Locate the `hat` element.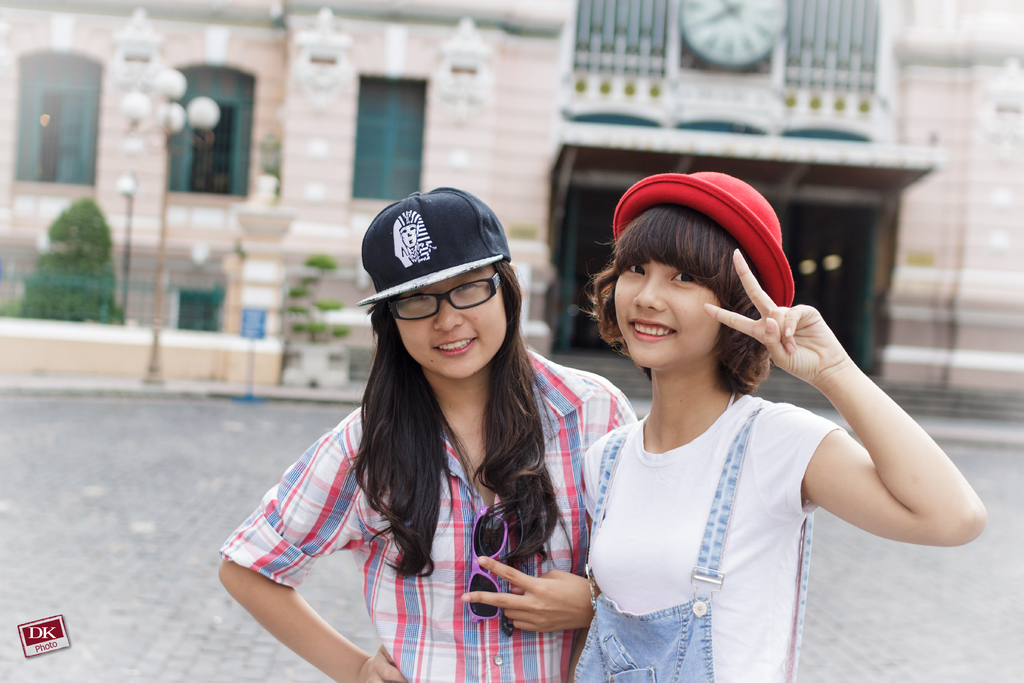
Element bbox: bbox=[612, 167, 792, 309].
